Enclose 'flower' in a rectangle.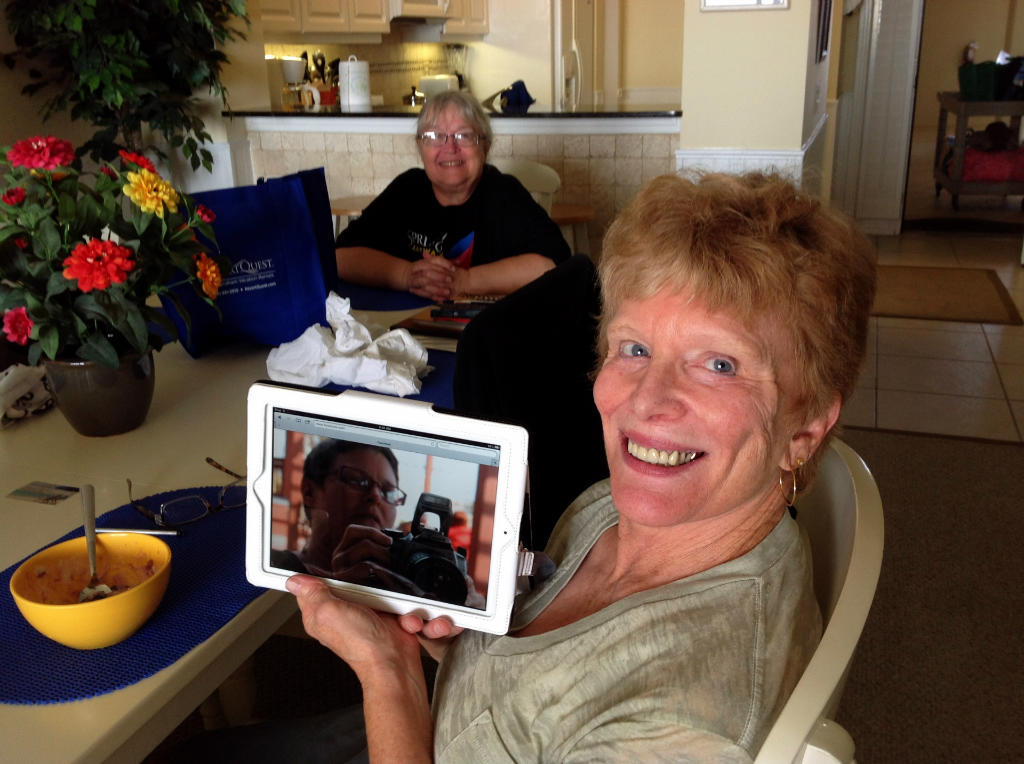
118:166:182:221.
